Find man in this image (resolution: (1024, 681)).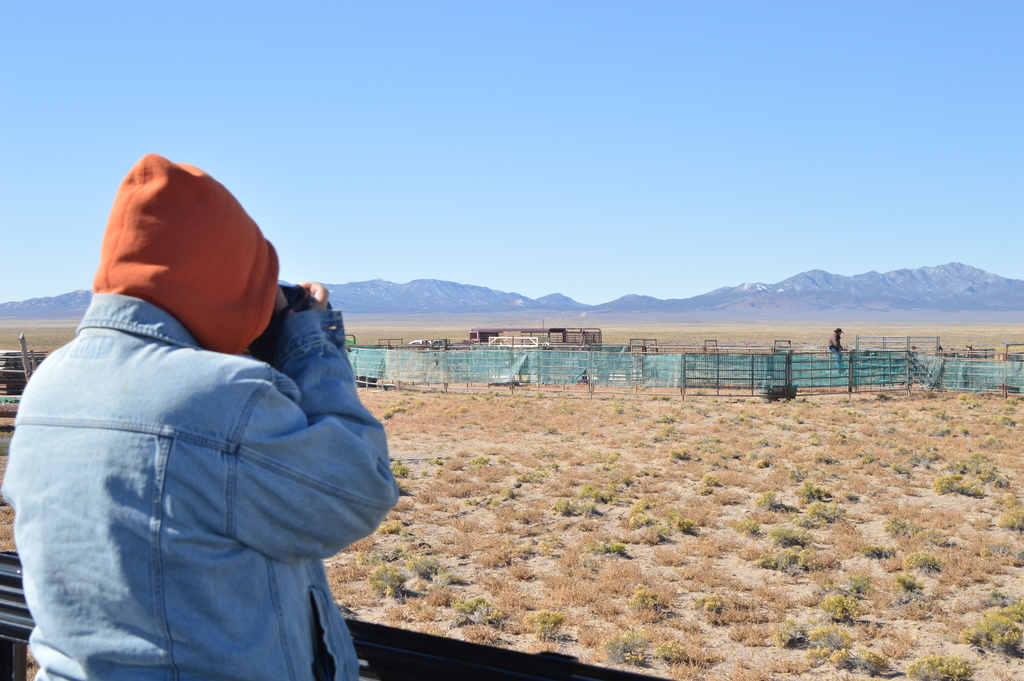
x1=0 y1=149 x2=399 y2=680.
